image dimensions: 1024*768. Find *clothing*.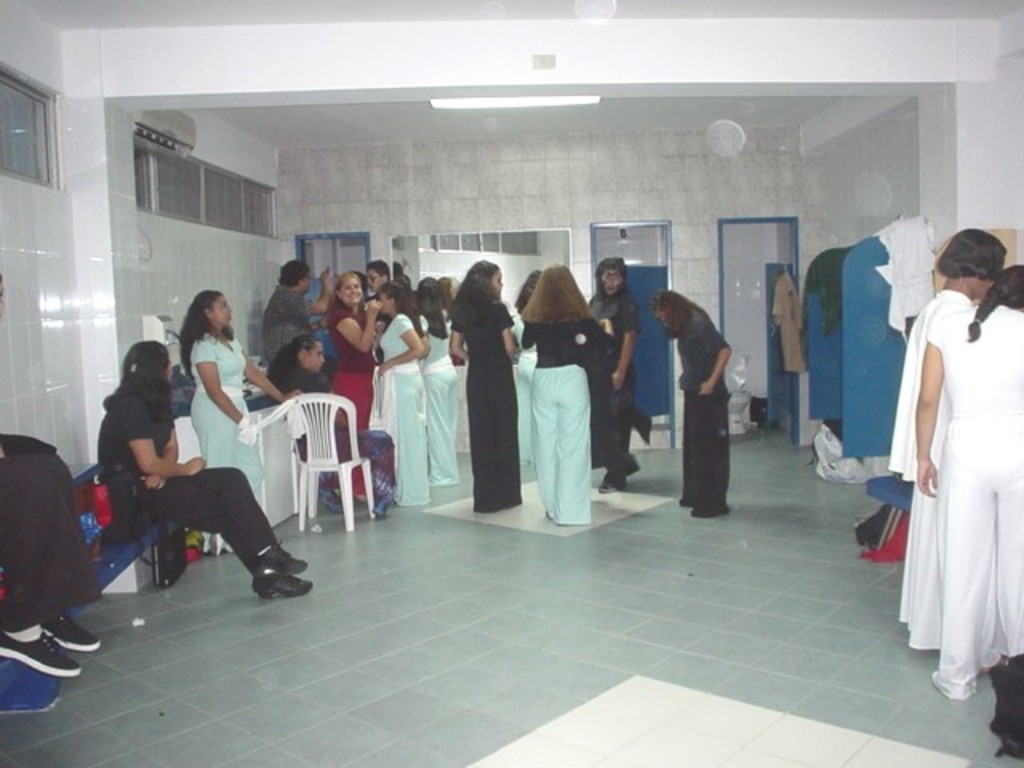
BBox(376, 317, 429, 504).
